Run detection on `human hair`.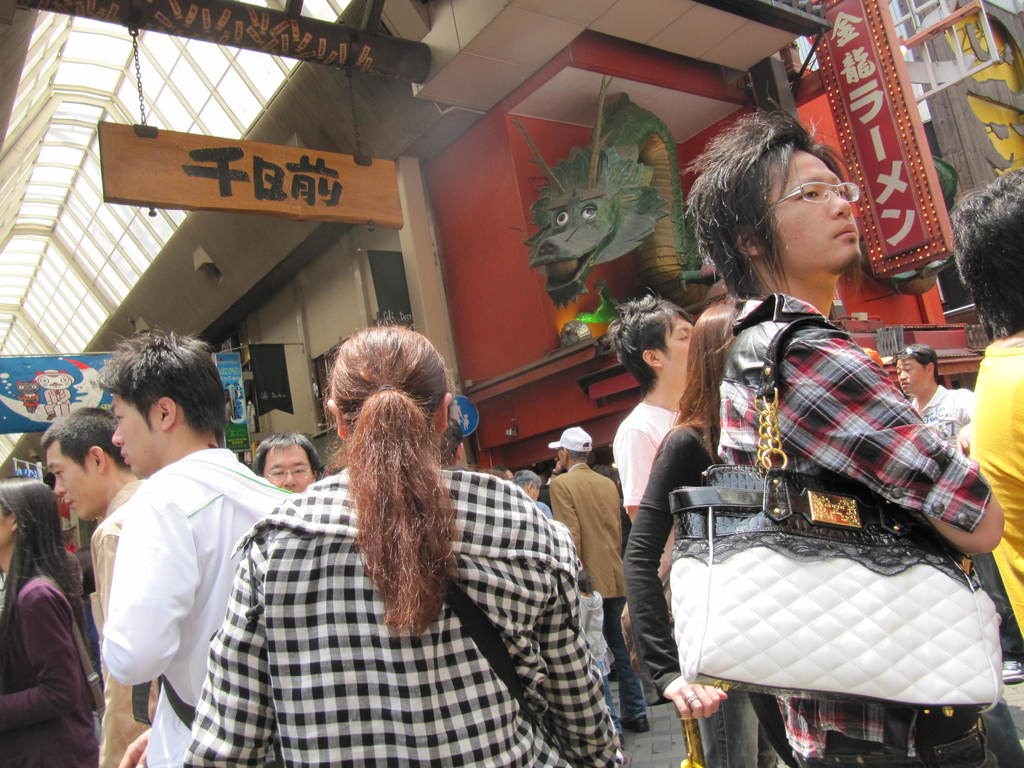
Result: (566,450,591,462).
